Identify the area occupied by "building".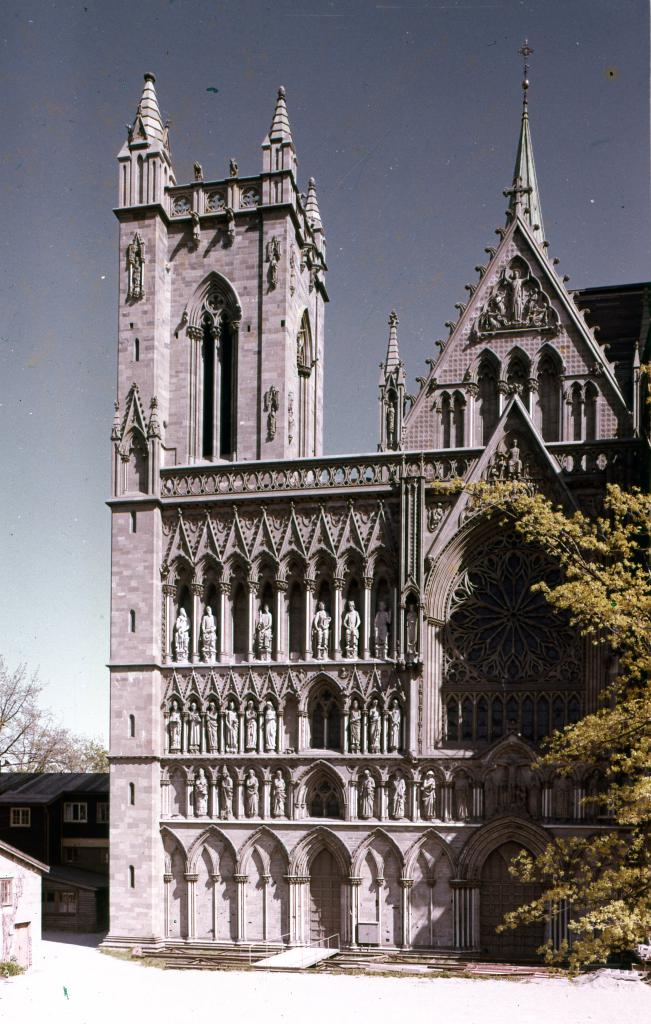
Area: bbox(102, 36, 650, 960).
